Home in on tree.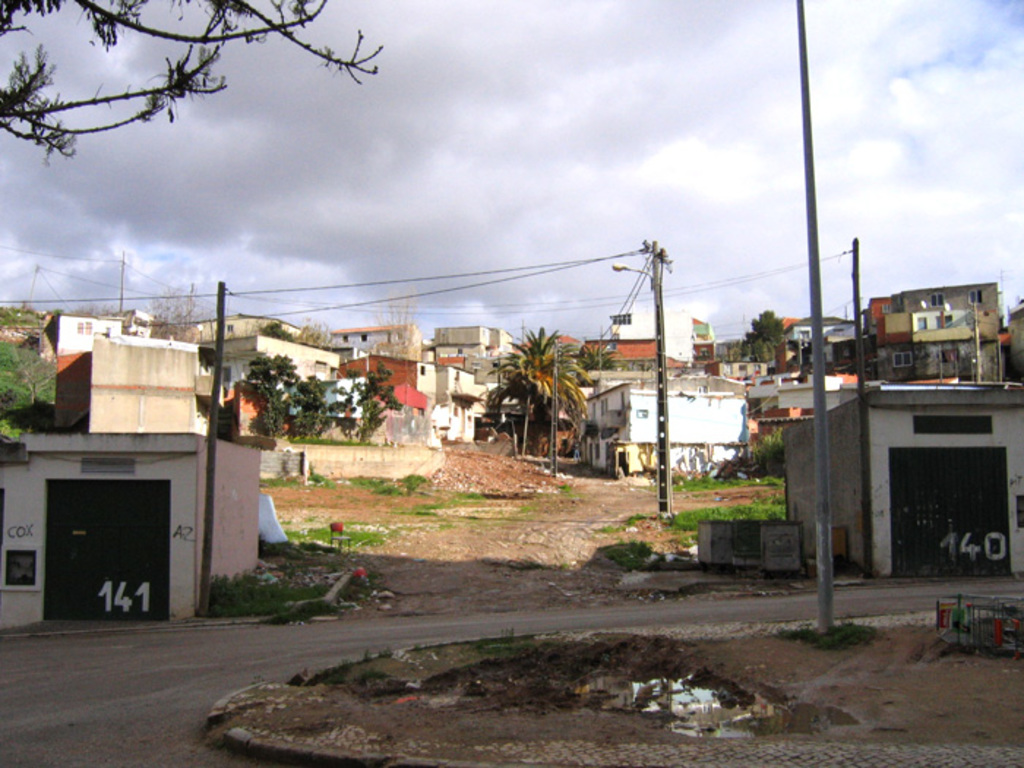
Homed in at {"x1": 481, "y1": 313, "x2": 581, "y2": 445}.
